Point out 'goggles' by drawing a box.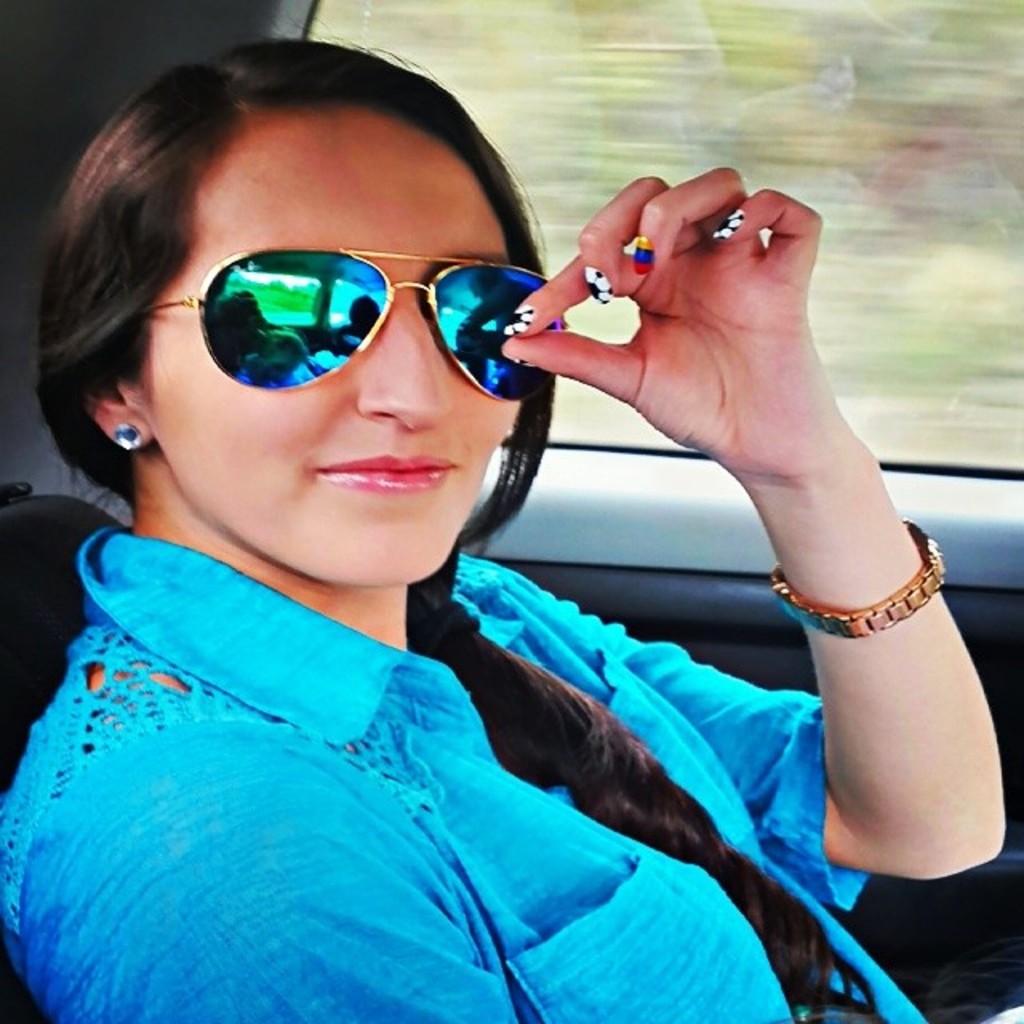
pyautogui.locateOnScreen(147, 222, 578, 398).
